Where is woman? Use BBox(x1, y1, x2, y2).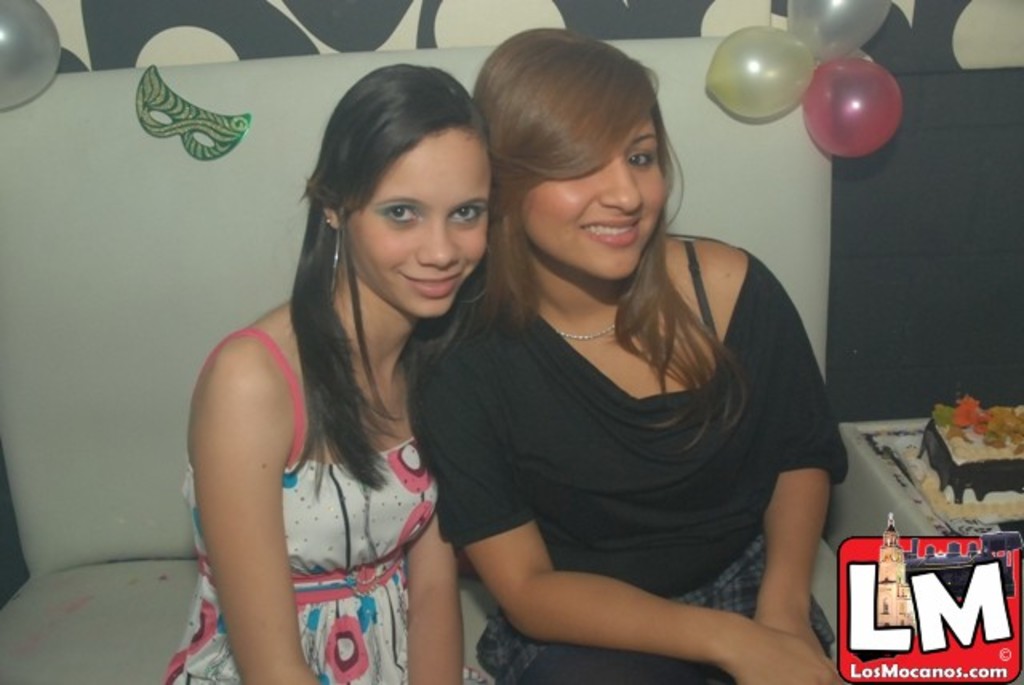
BBox(163, 59, 499, 683).
